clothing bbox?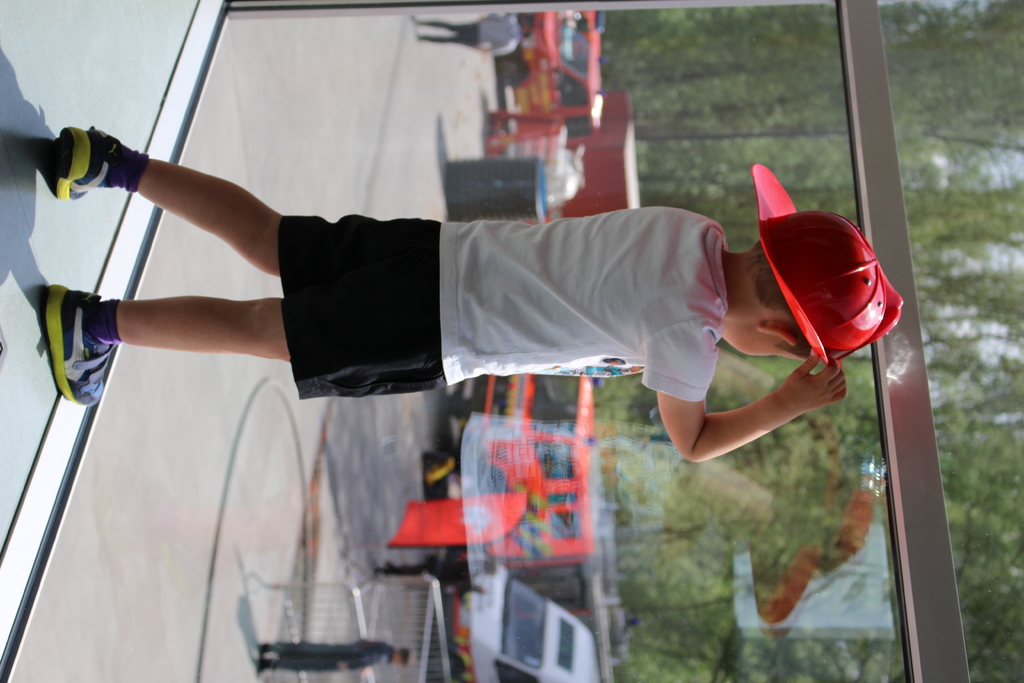
l=75, t=136, r=152, b=352
